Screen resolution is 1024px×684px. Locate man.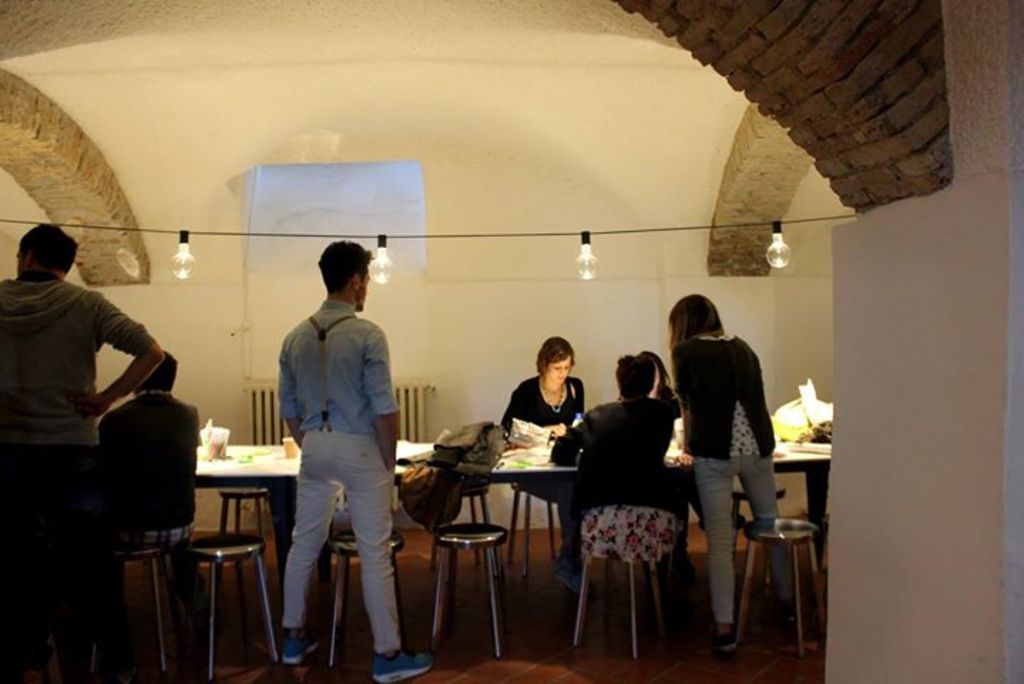
box(553, 346, 692, 597).
